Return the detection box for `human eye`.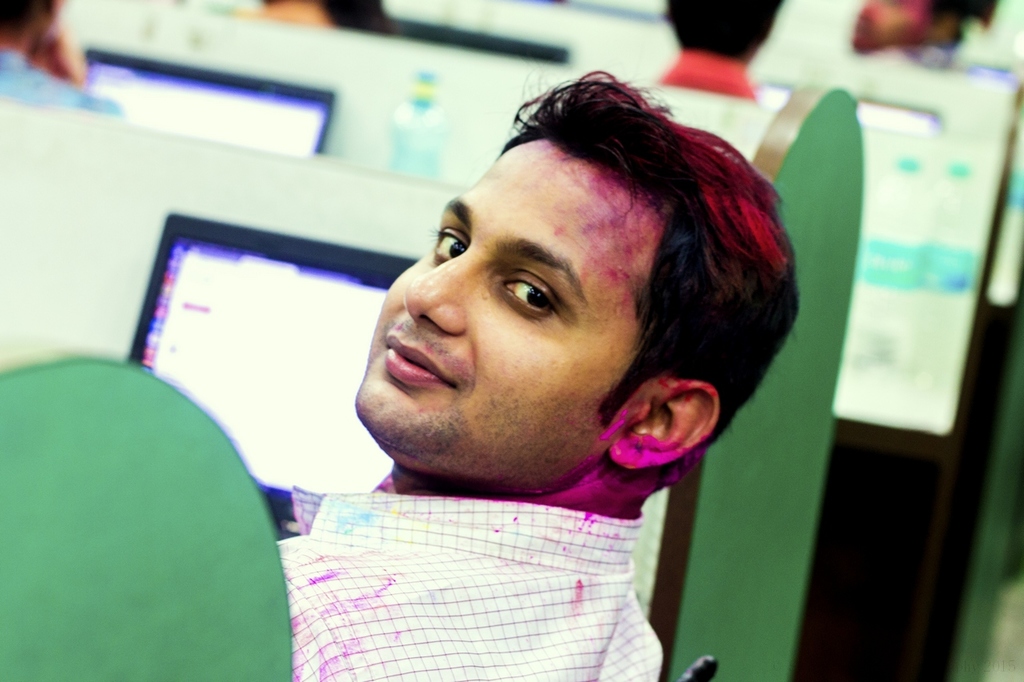
(495,263,566,320).
